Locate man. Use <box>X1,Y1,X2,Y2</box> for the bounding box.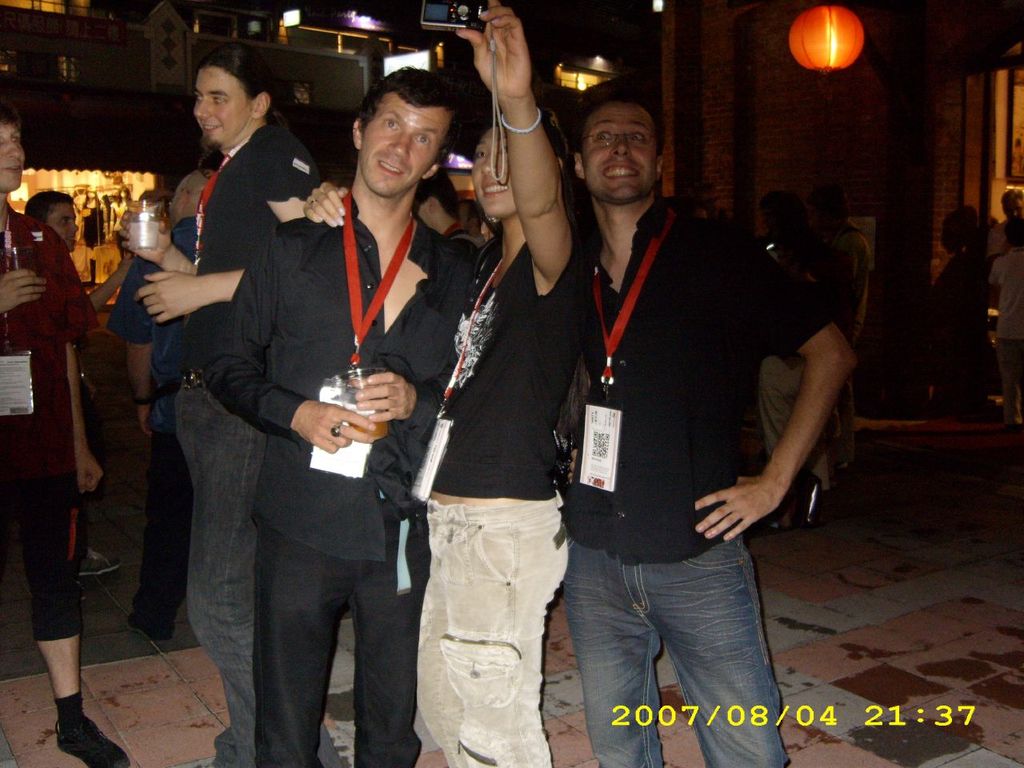
<box>118,45,350,767</box>.
